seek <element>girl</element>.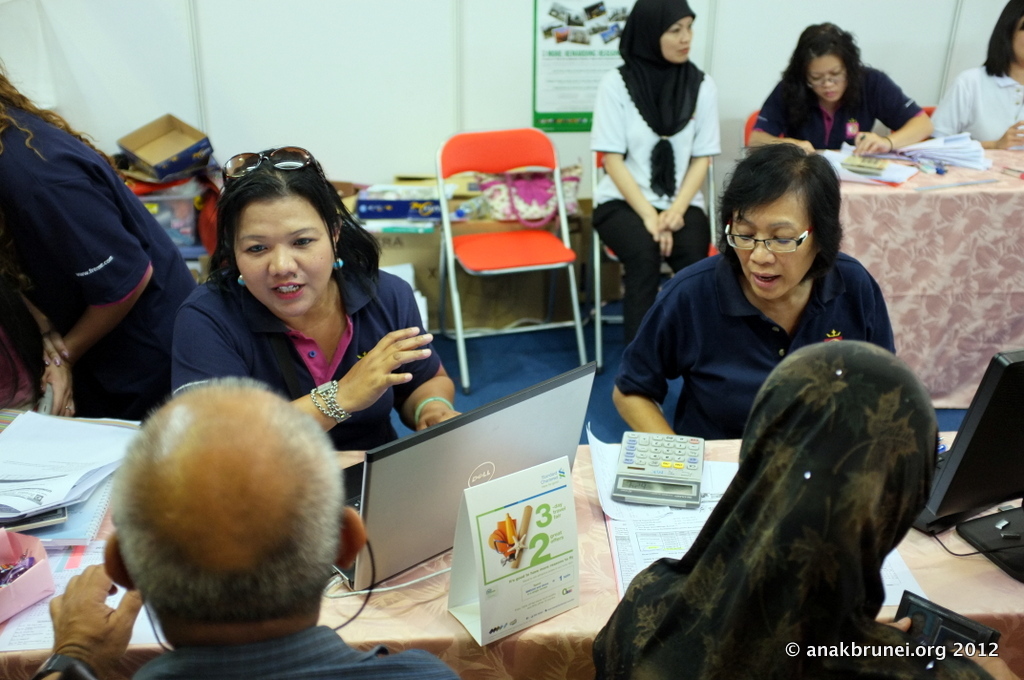
box(748, 26, 937, 154).
